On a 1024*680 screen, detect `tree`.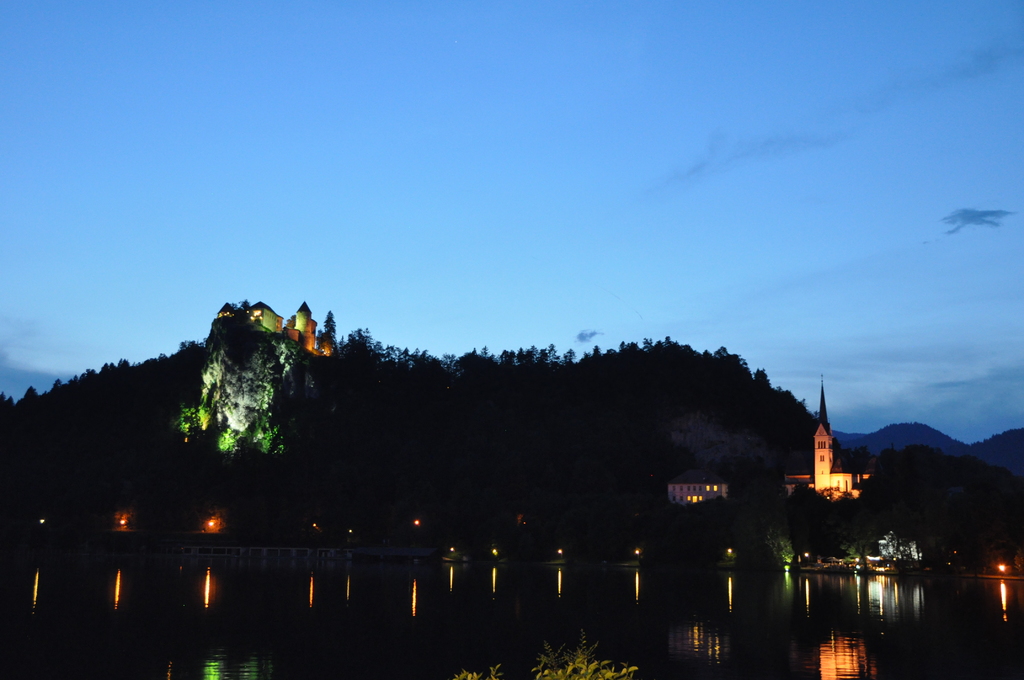
<bbox>455, 631, 644, 679</bbox>.
